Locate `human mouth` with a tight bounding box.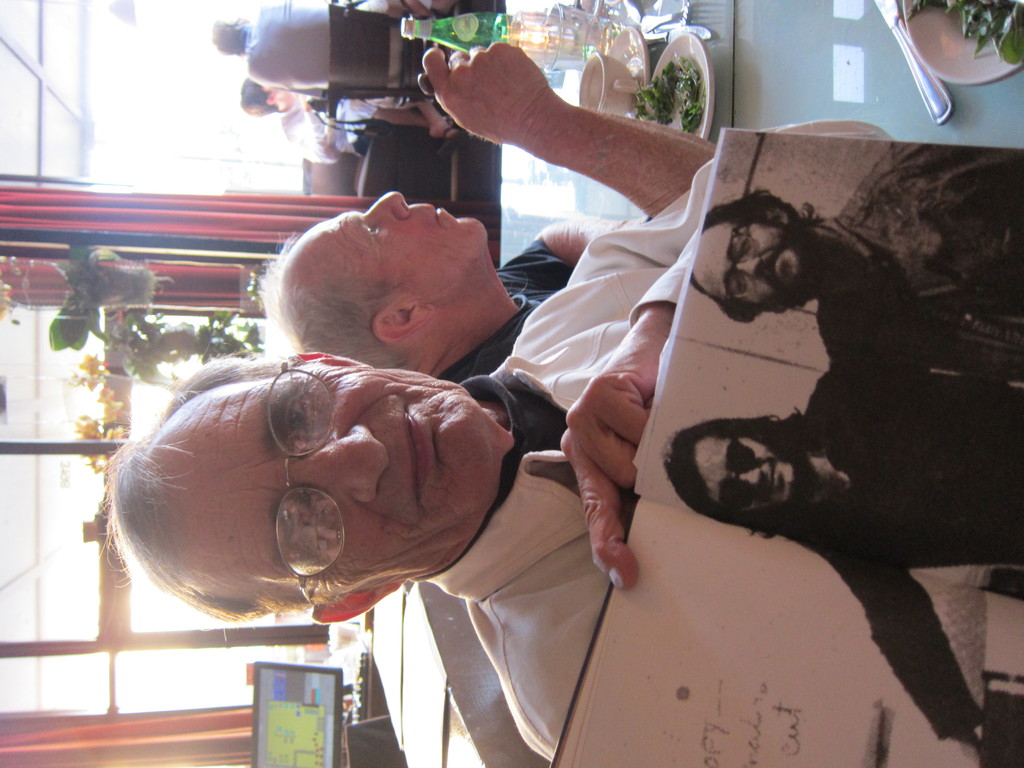
l=767, t=463, r=783, b=495.
